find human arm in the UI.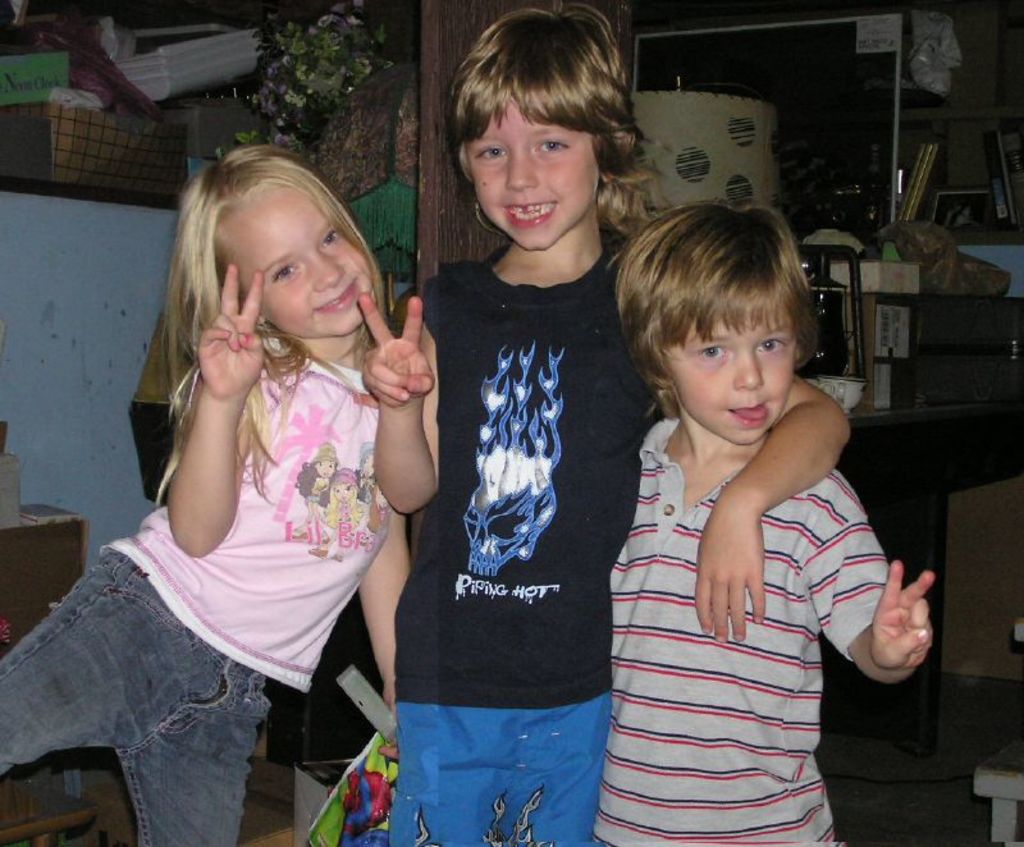
UI element at [x1=160, y1=257, x2=270, y2=566].
